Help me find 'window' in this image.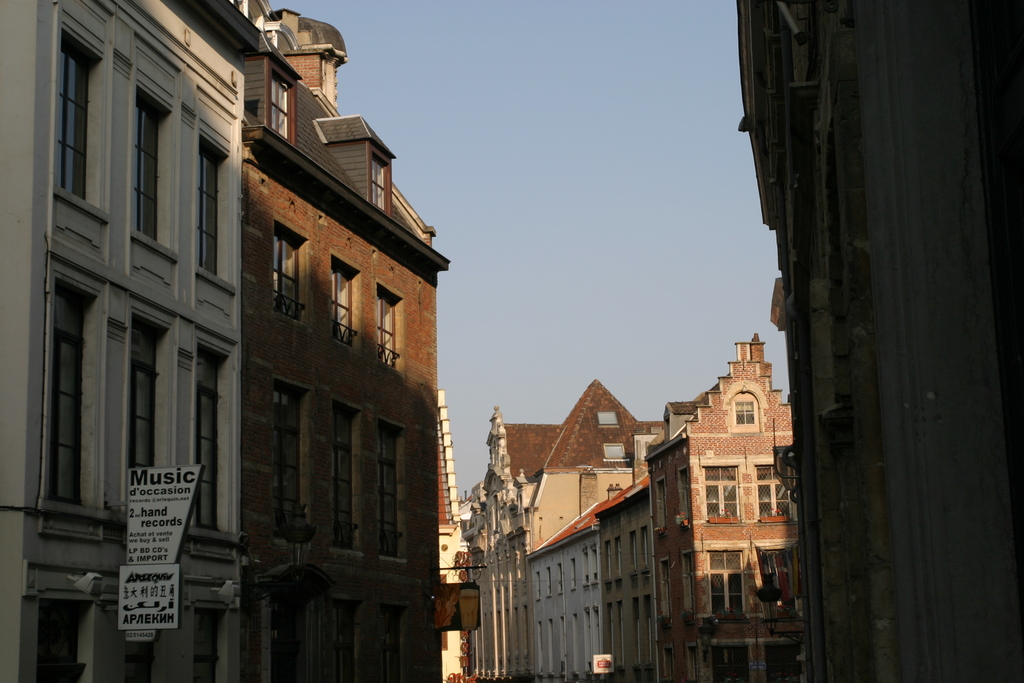
Found it: <bbox>572, 609, 579, 677</bbox>.
